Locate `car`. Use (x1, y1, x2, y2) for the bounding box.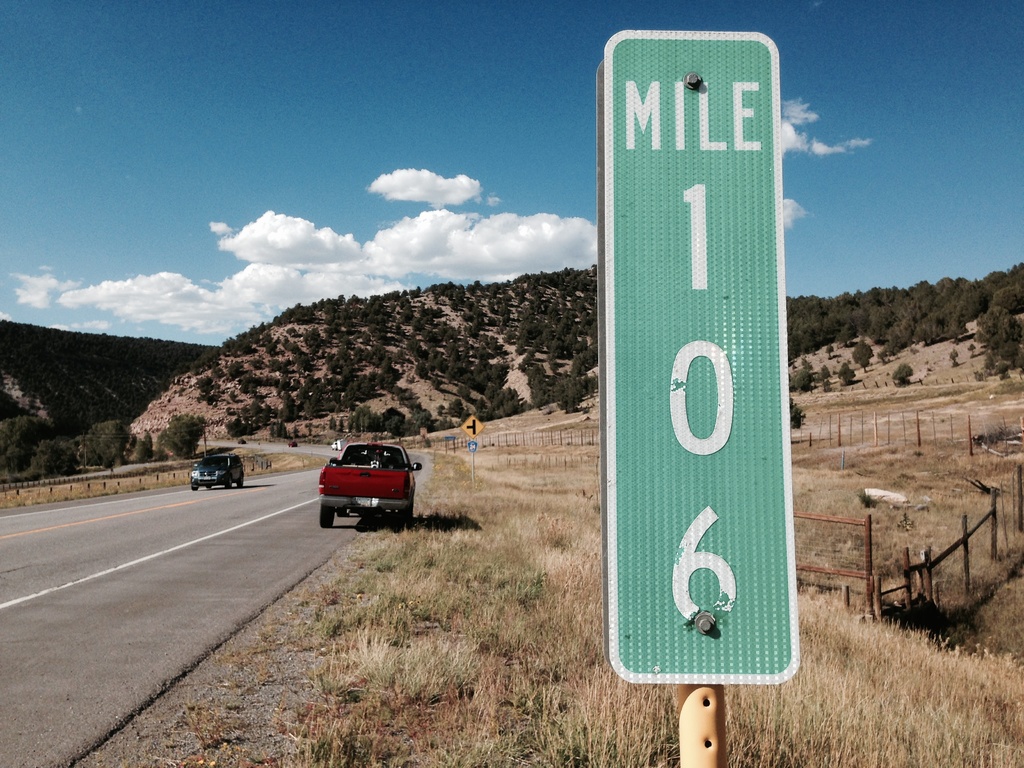
(190, 452, 246, 489).
